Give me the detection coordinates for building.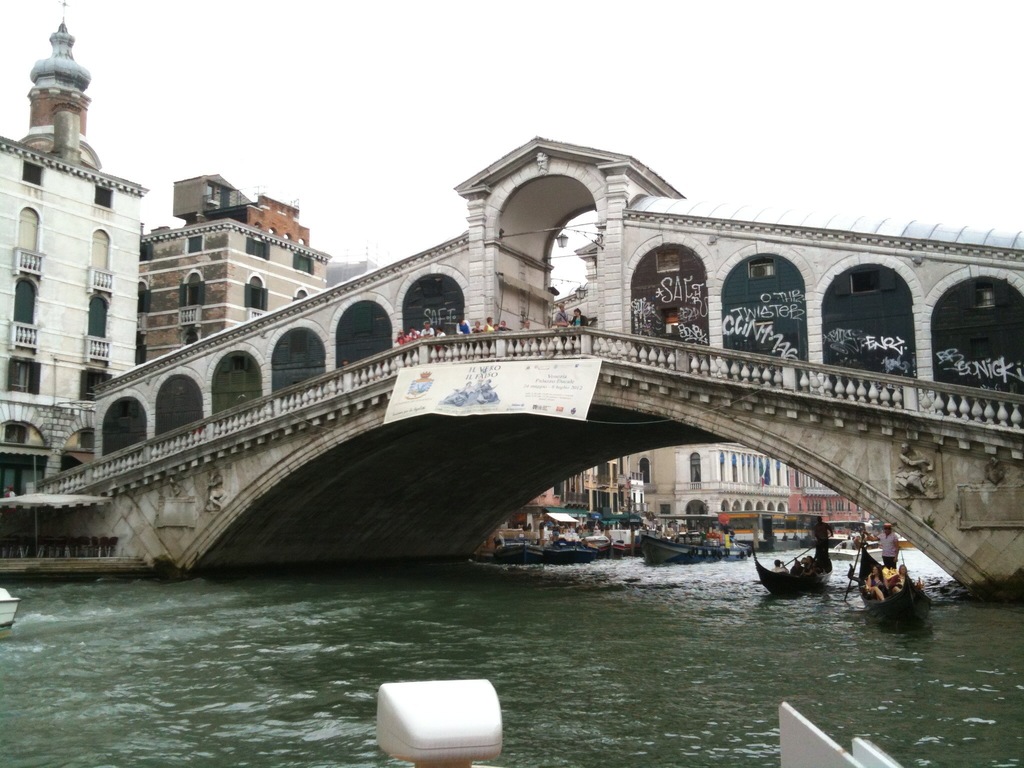
{"left": 3, "top": 4, "right": 216, "bottom": 529}.
